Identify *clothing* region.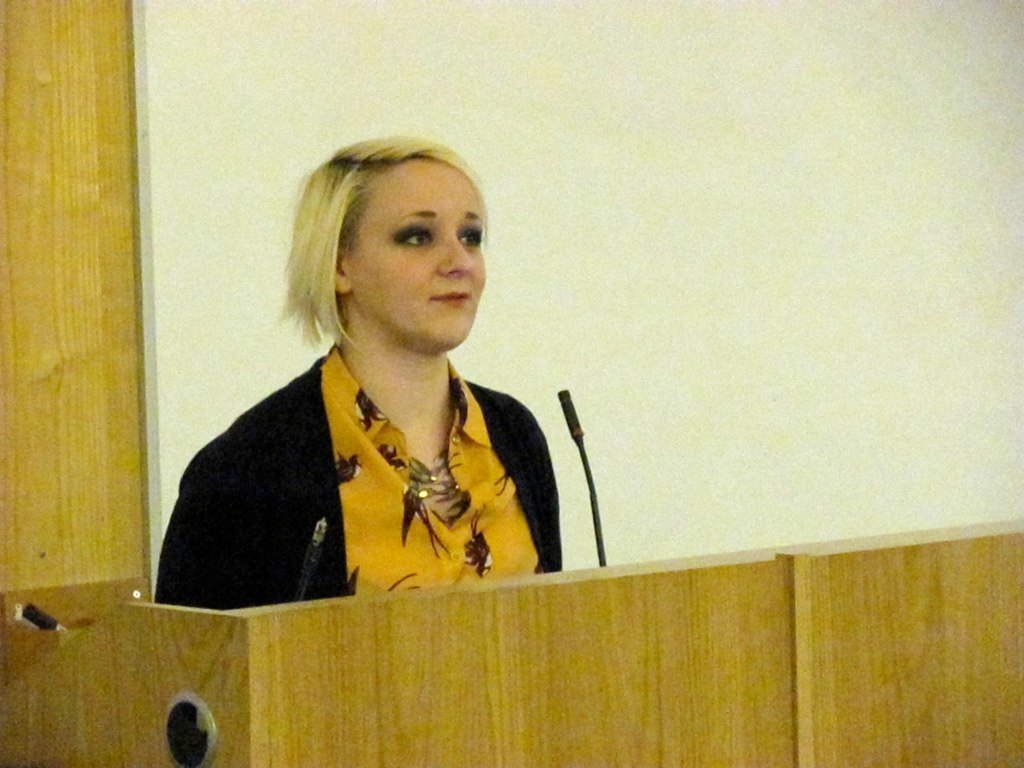
Region: [164, 290, 583, 617].
